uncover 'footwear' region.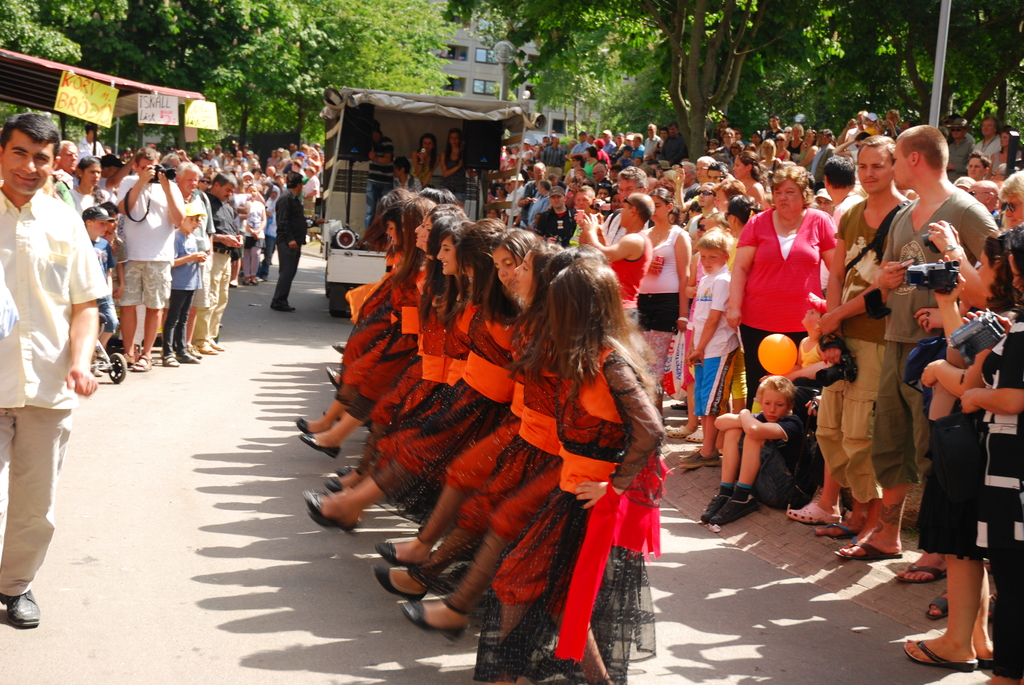
Uncovered: box=[243, 276, 248, 283].
